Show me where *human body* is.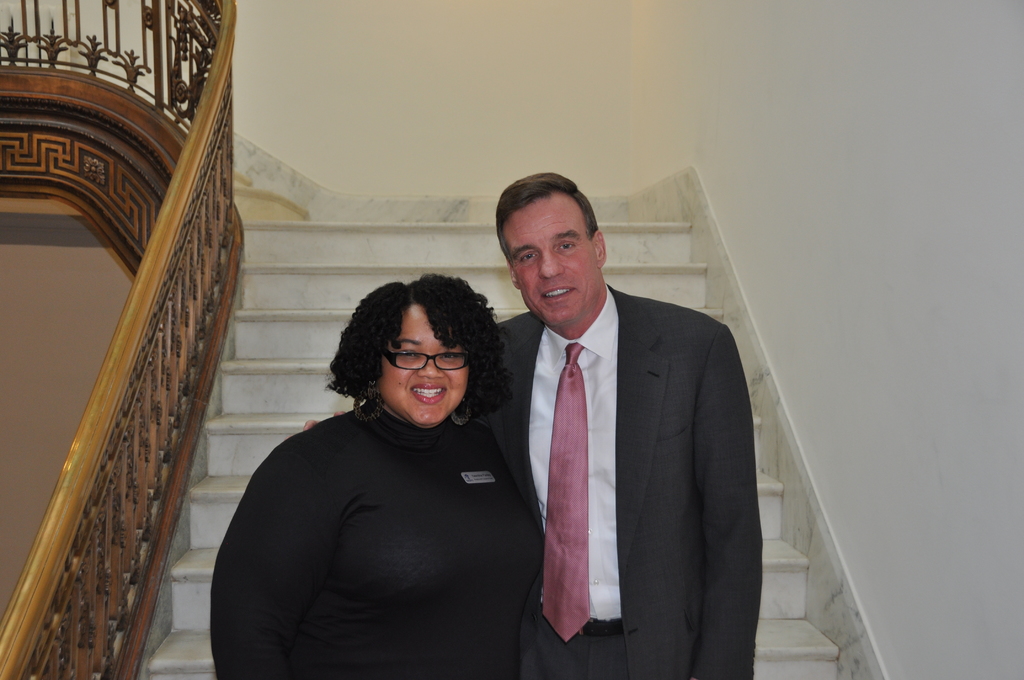
*human body* is at [left=225, top=270, right=548, bottom=676].
